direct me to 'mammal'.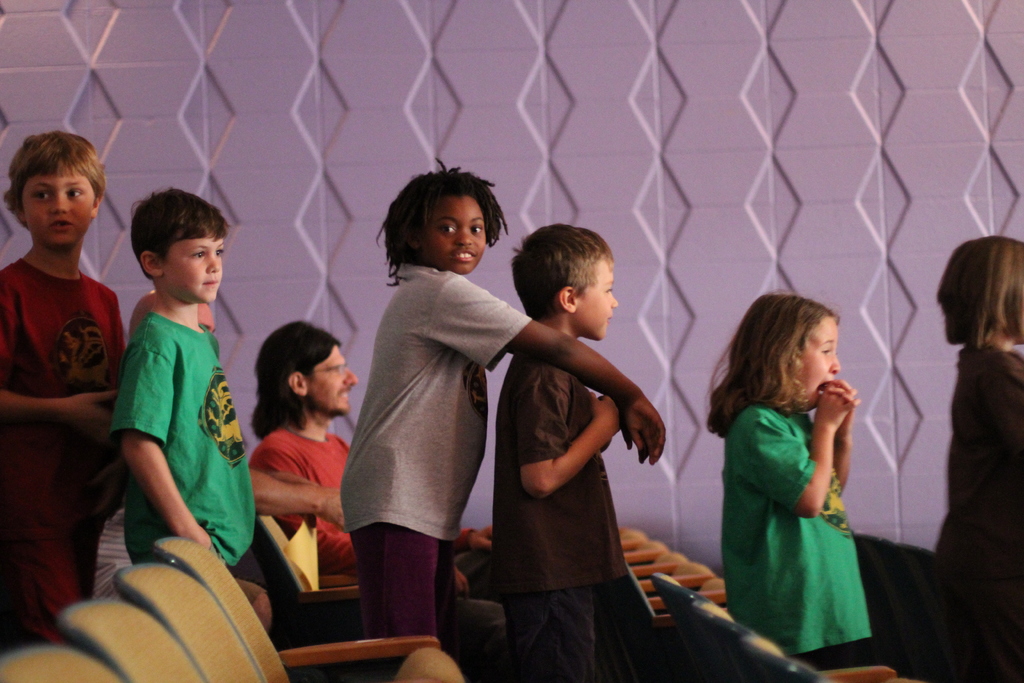
Direction: 936,236,1023,579.
